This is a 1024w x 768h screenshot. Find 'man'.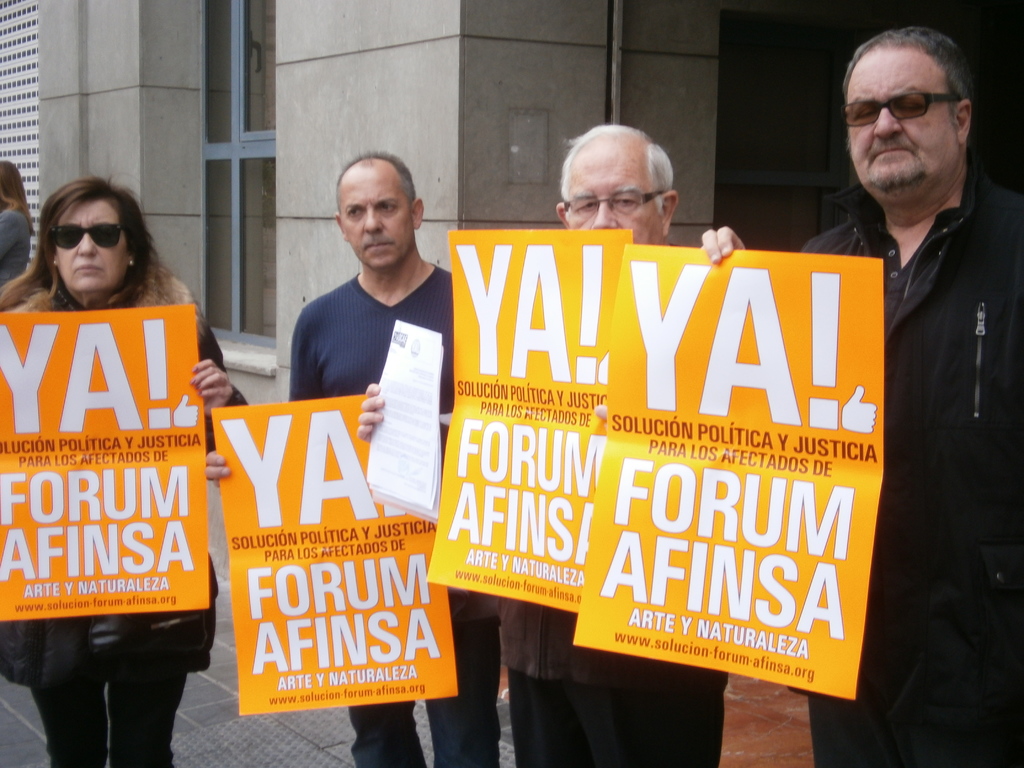
Bounding box: rect(504, 124, 729, 767).
